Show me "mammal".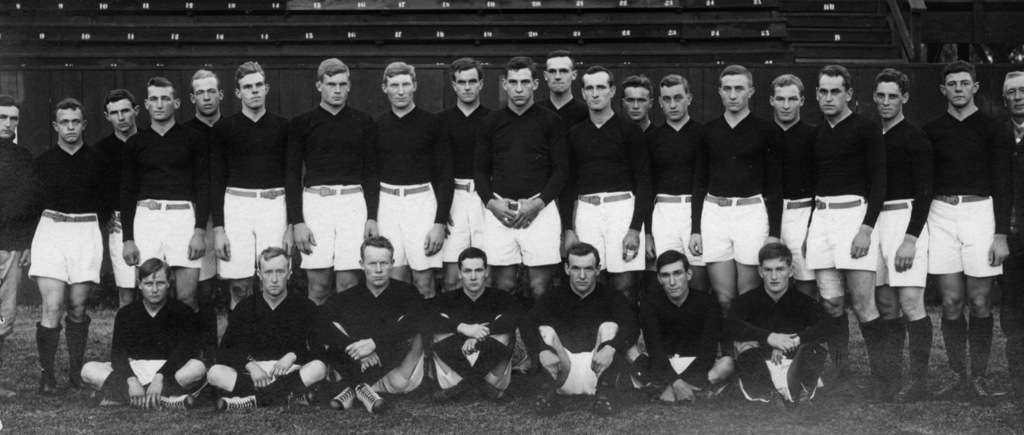
"mammal" is here: locate(771, 73, 819, 307).
